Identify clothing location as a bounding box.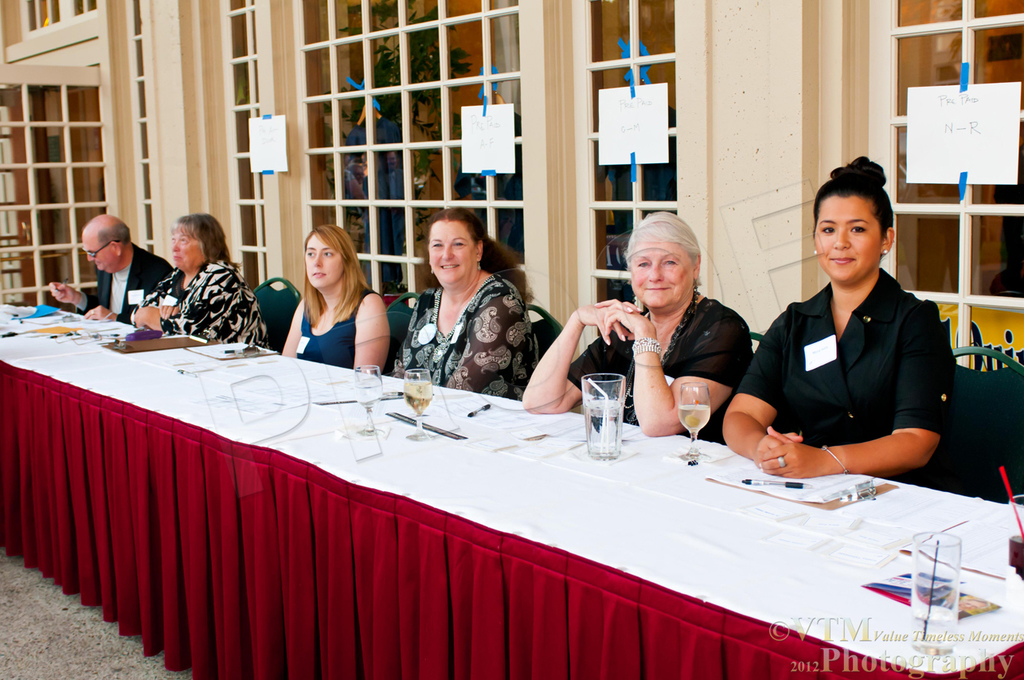
locate(291, 274, 388, 364).
